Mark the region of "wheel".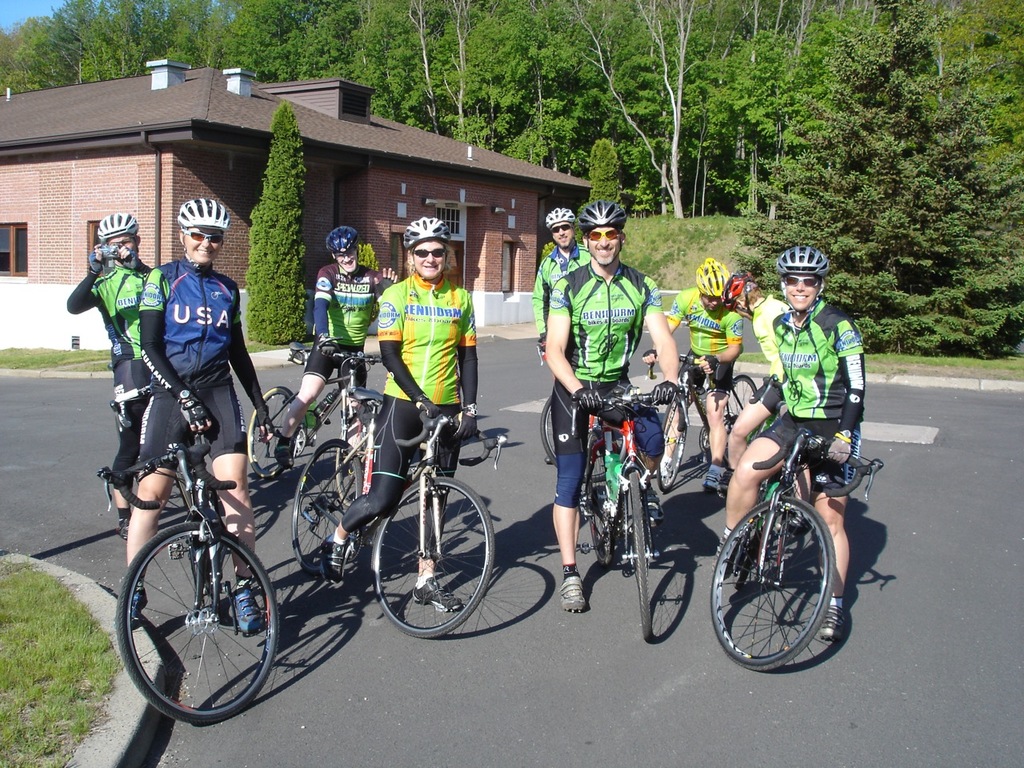
Region: [left=287, top=434, right=371, bottom=584].
